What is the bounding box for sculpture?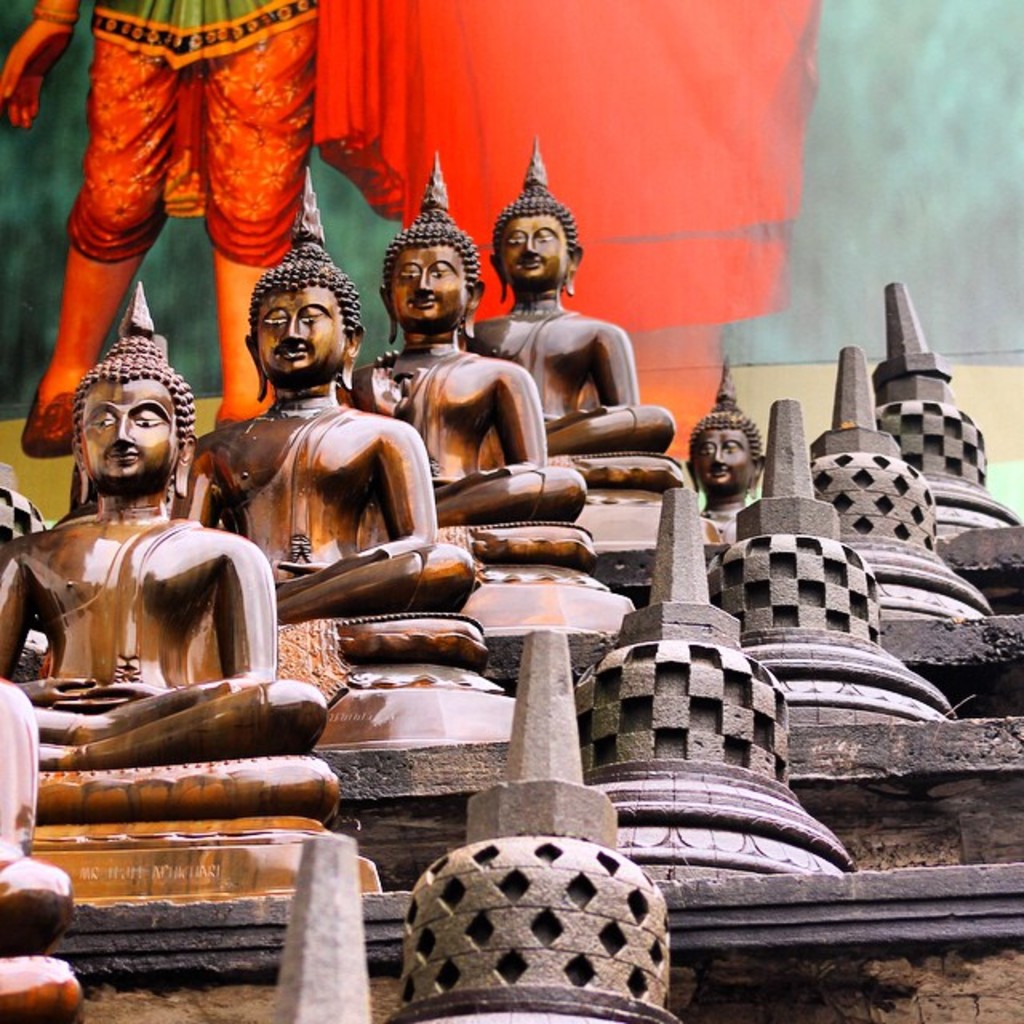
(left=0, top=293, right=406, bottom=939).
